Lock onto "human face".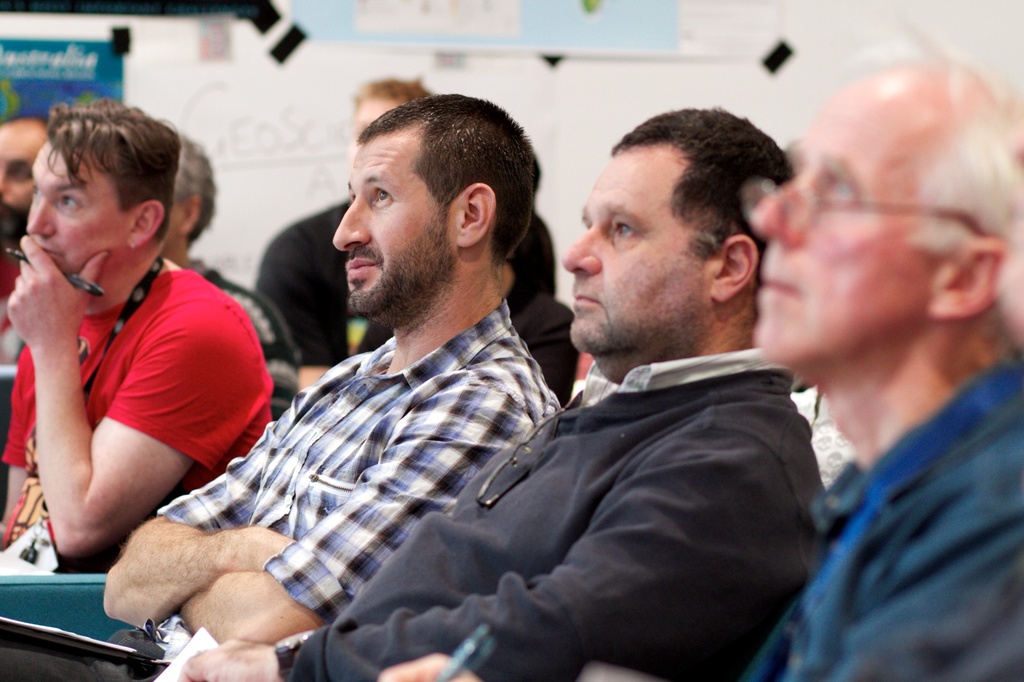
Locked: 0:132:33:207.
